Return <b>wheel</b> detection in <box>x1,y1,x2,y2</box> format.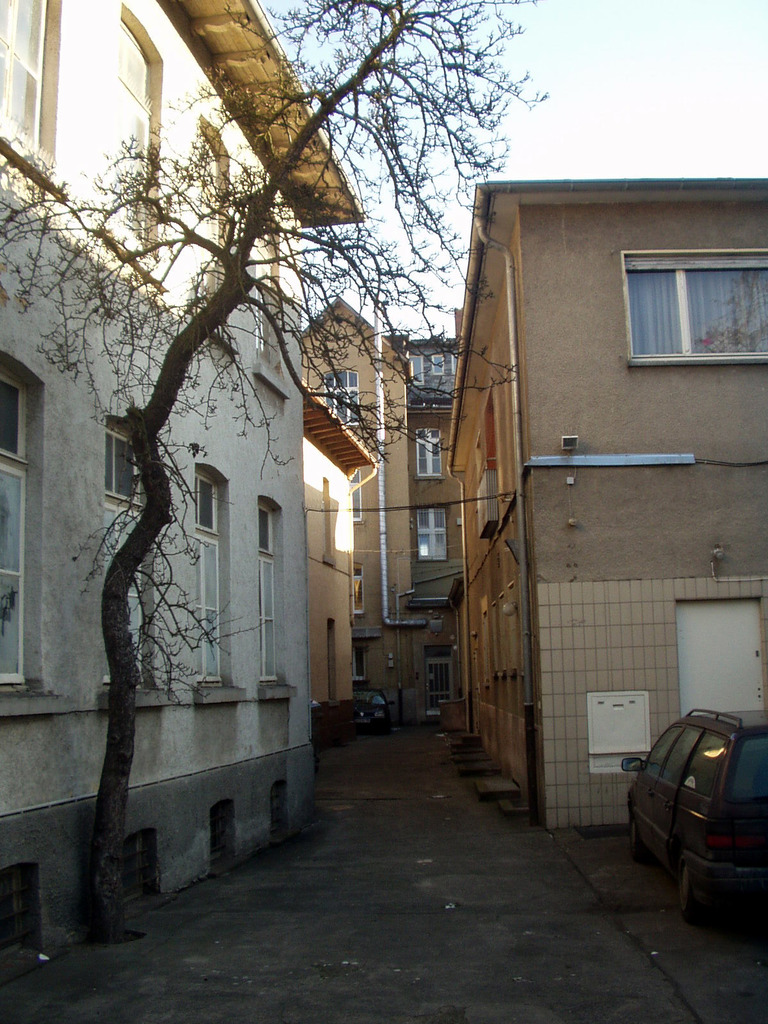
<box>625,809,649,856</box>.
